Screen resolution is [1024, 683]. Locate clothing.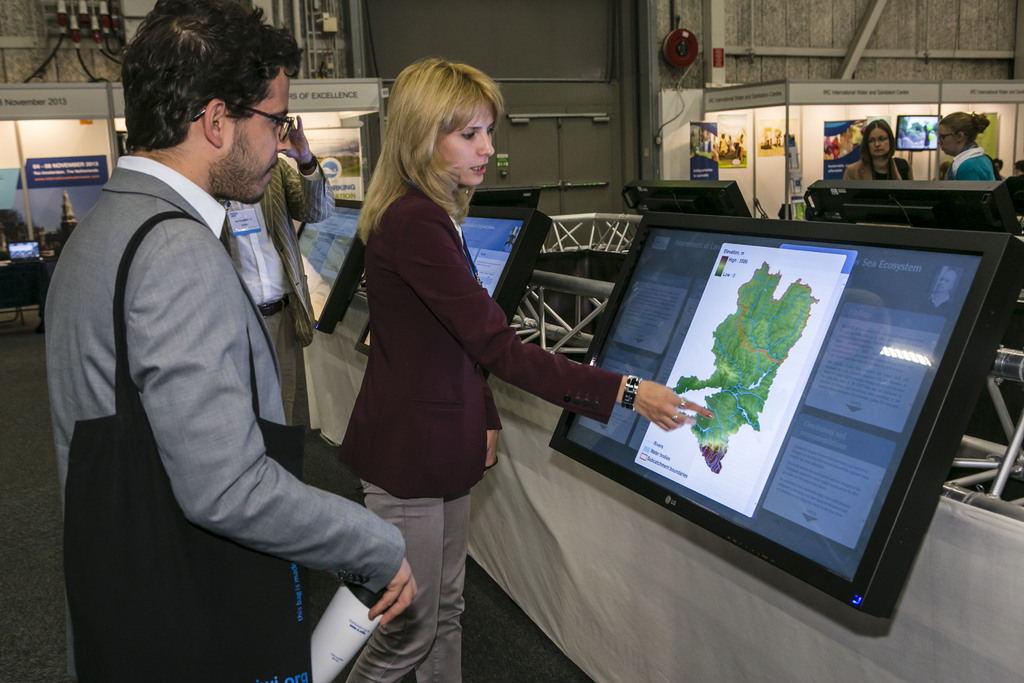
detection(995, 173, 1004, 178).
